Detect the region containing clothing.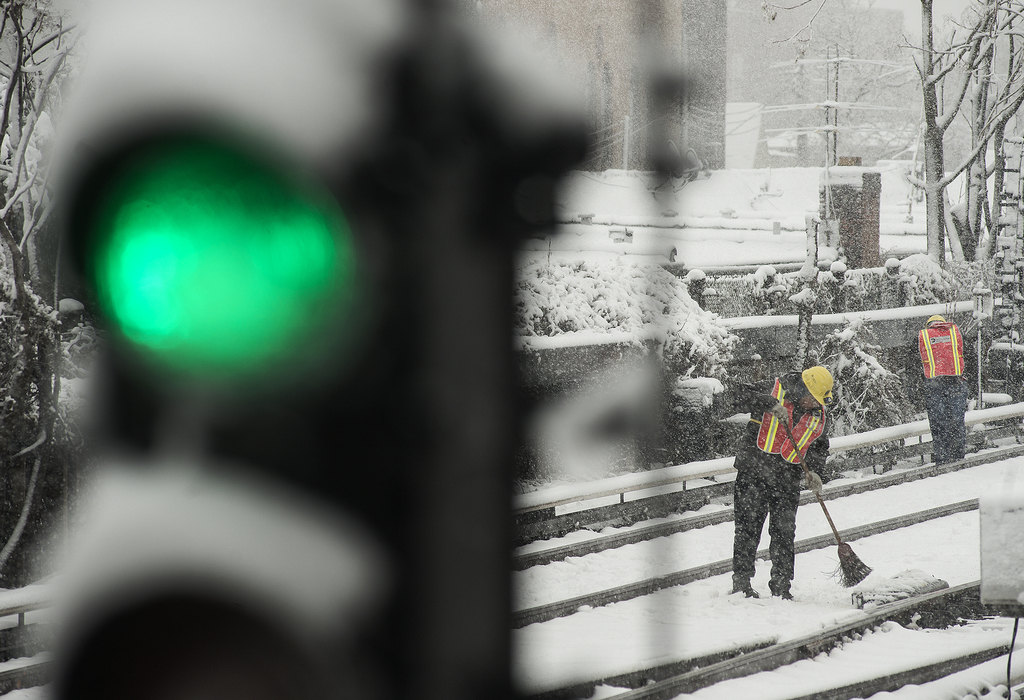
[731, 370, 832, 594].
